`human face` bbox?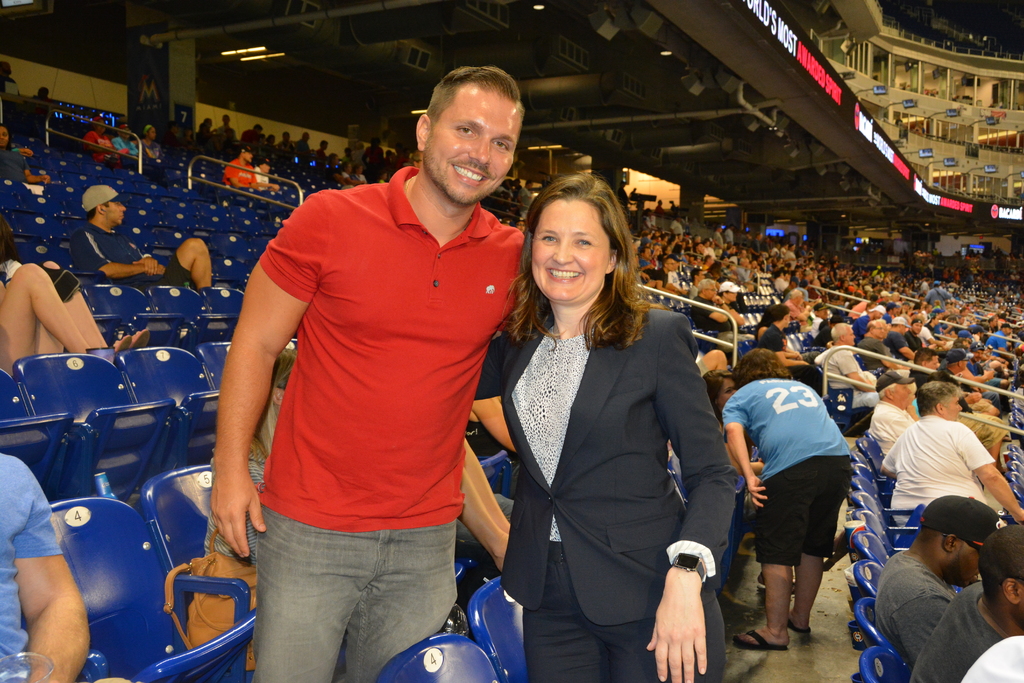
950/547/980/591
